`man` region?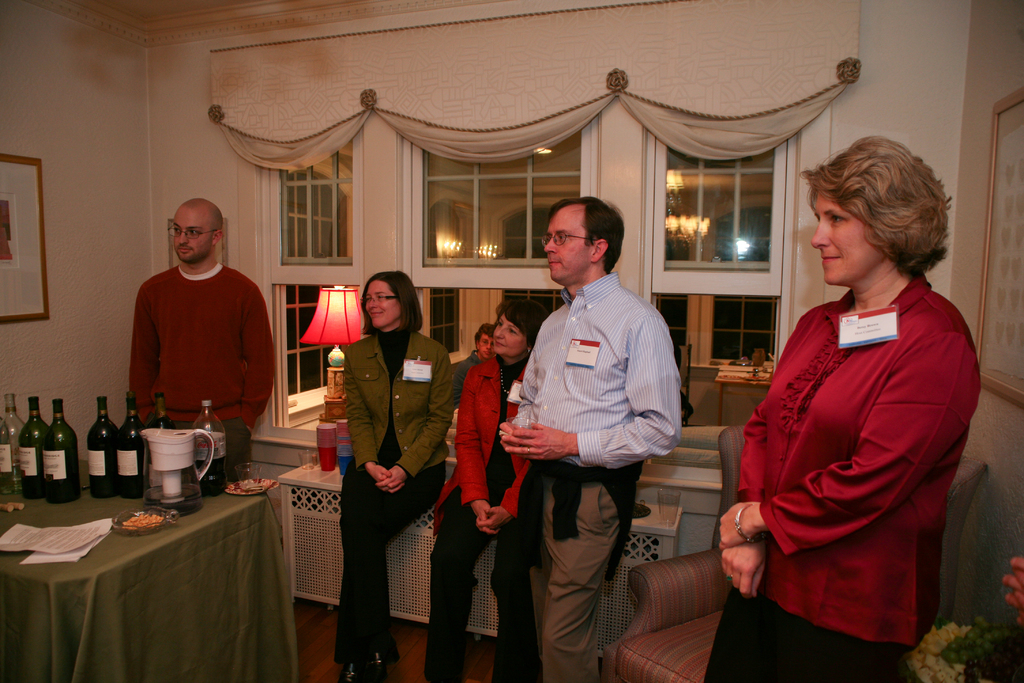
BBox(126, 195, 279, 480)
